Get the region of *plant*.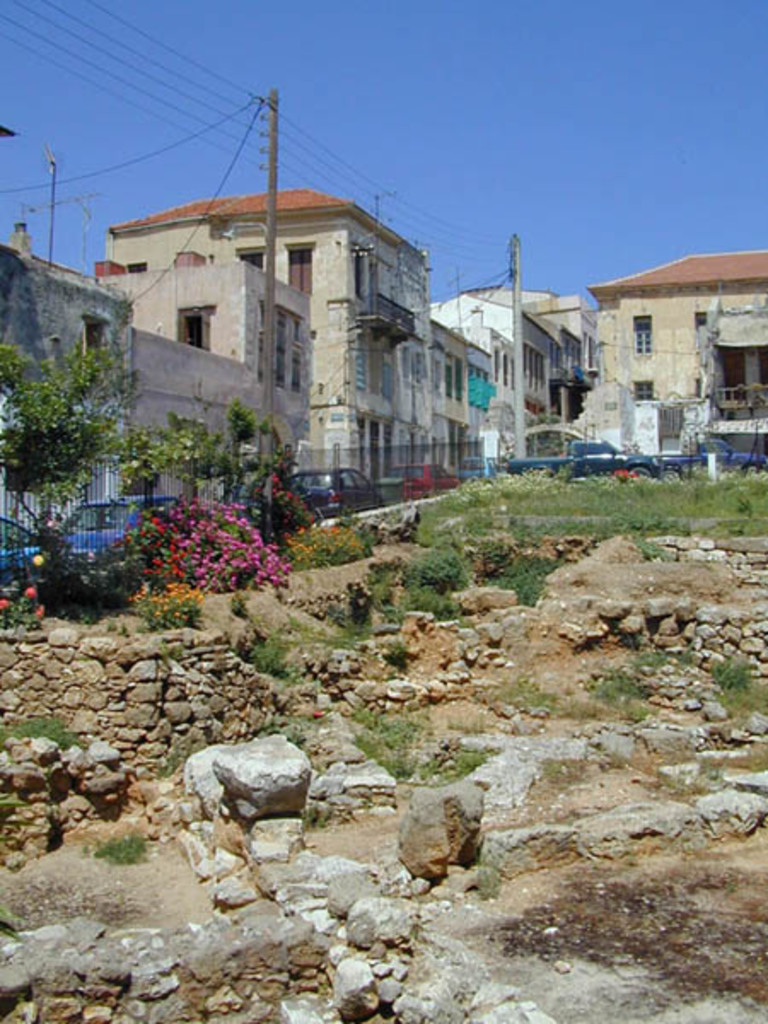
[147, 404, 230, 498].
